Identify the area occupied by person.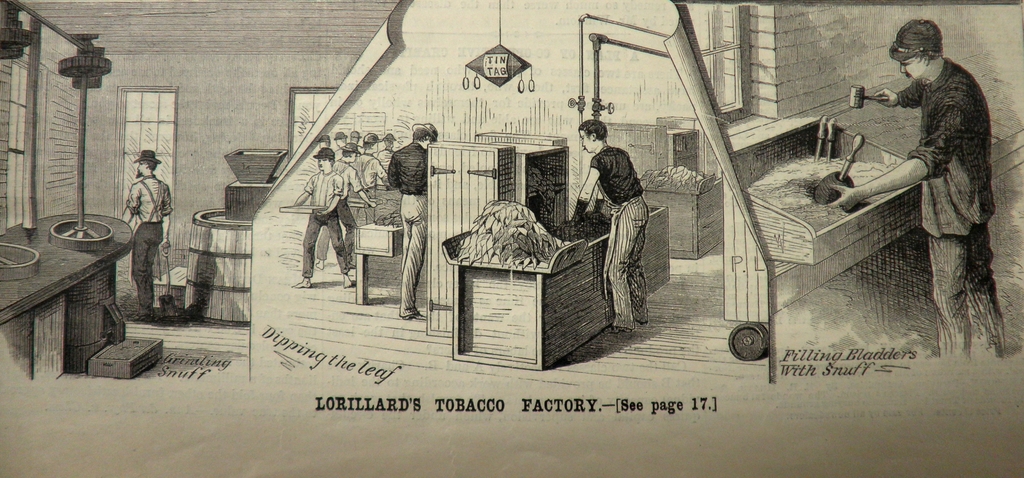
Area: crop(561, 117, 652, 332).
